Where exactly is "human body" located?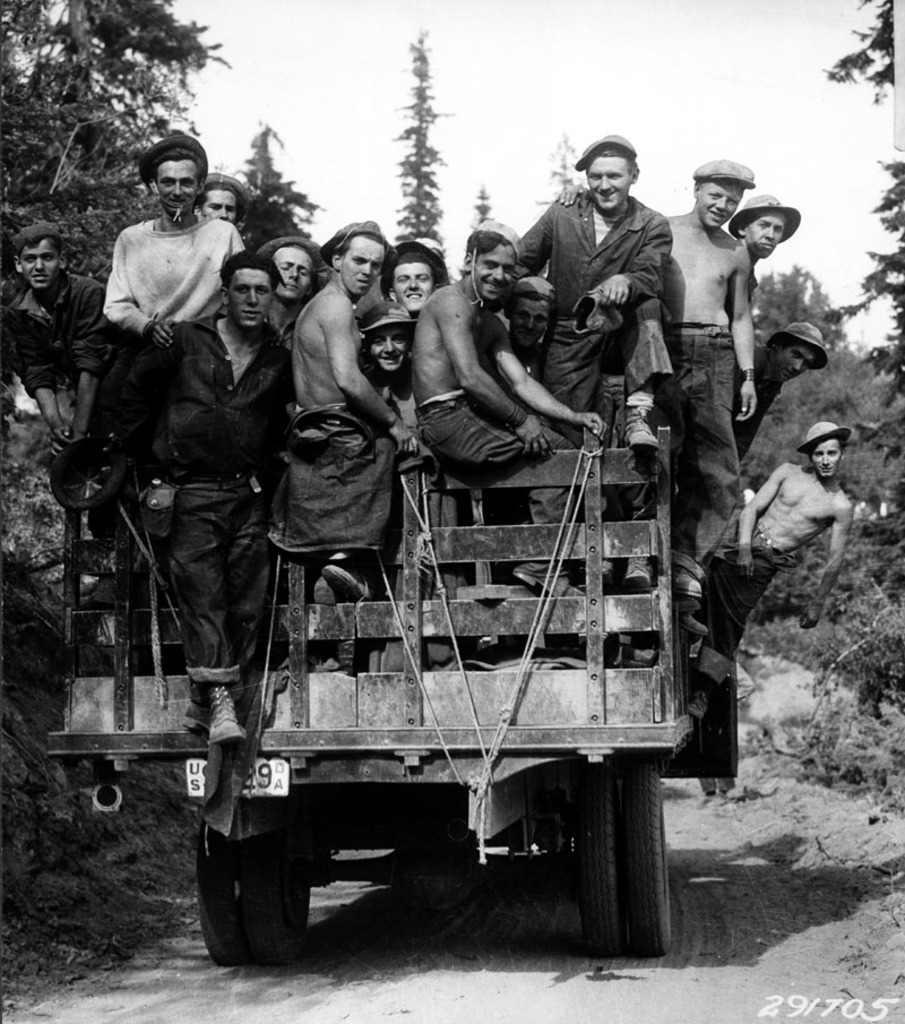
Its bounding box is bbox=(554, 161, 757, 606).
